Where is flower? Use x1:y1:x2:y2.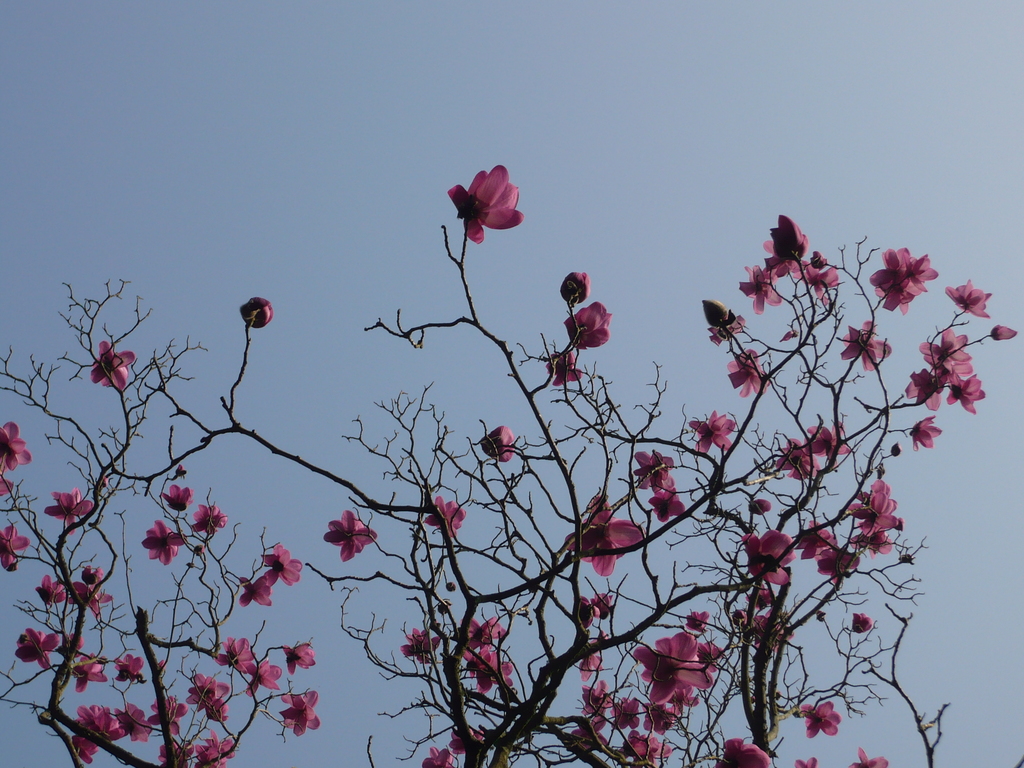
159:740:189:767.
